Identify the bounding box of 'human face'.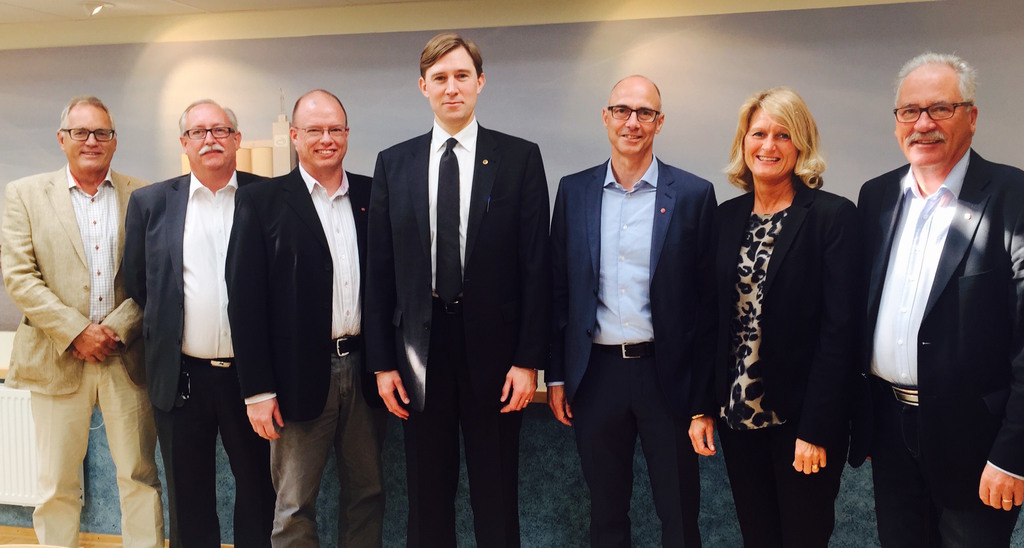
743/108/796/178.
